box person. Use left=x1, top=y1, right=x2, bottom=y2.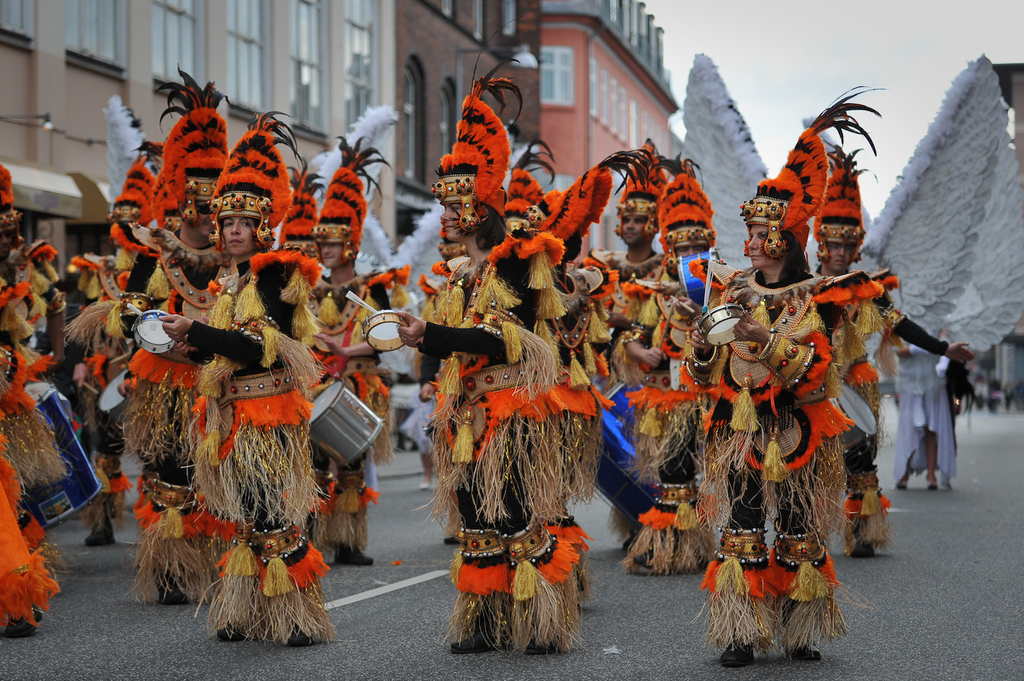
left=0, top=331, right=55, bottom=650.
